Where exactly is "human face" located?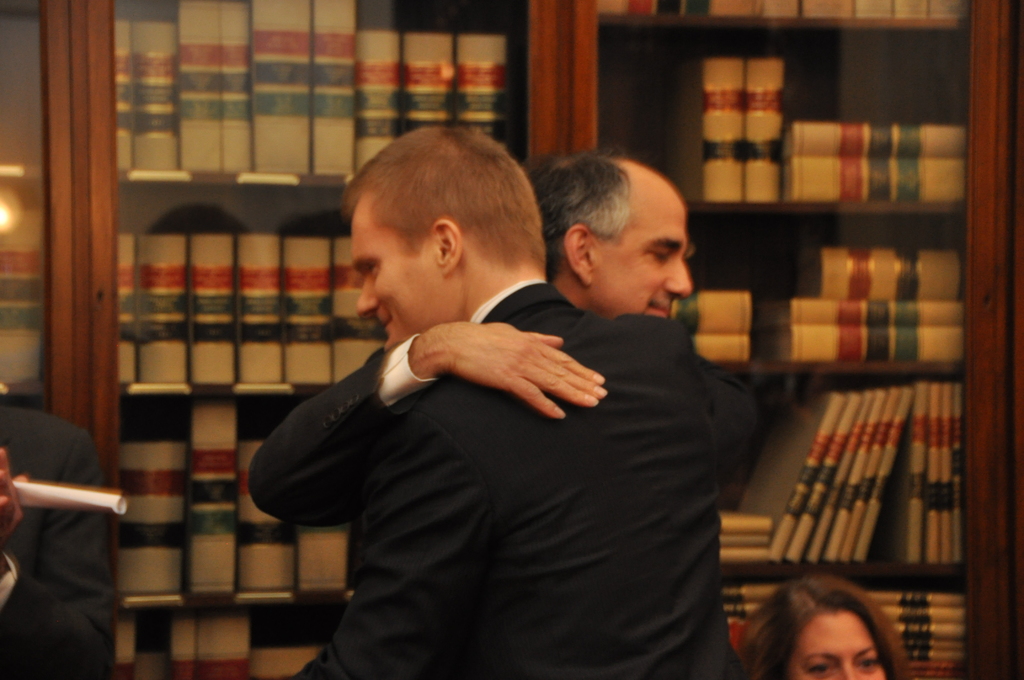
Its bounding box is 351:216:447:348.
